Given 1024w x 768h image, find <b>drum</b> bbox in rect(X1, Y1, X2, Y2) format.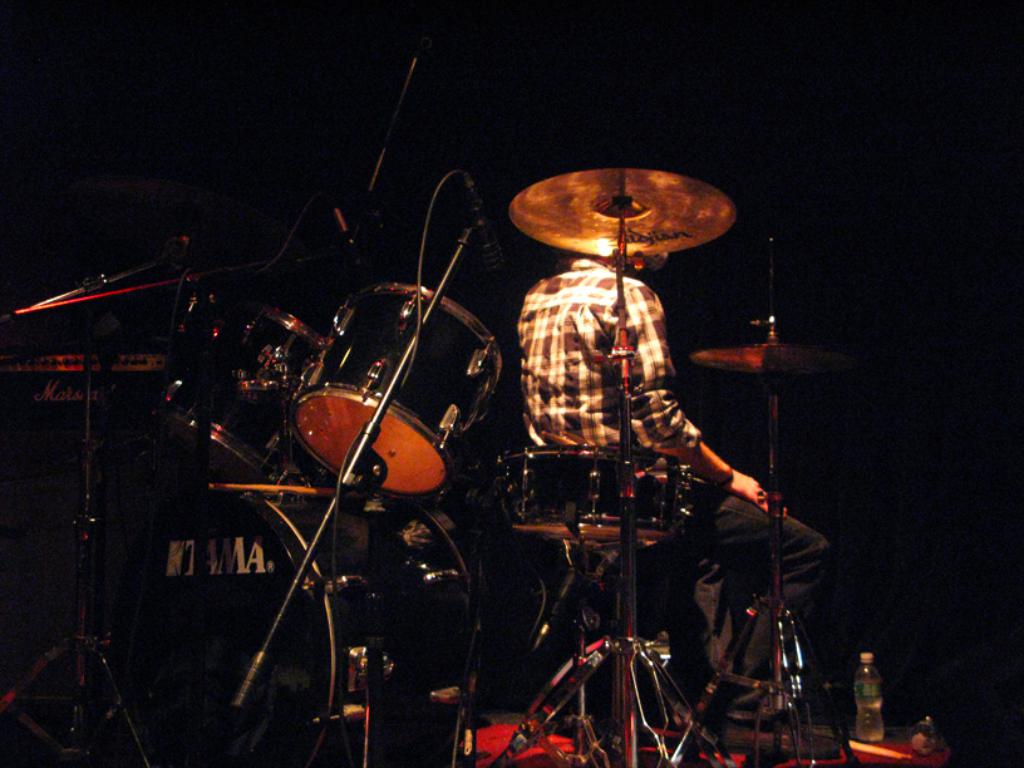
rect(286, 277, 503, 497).
